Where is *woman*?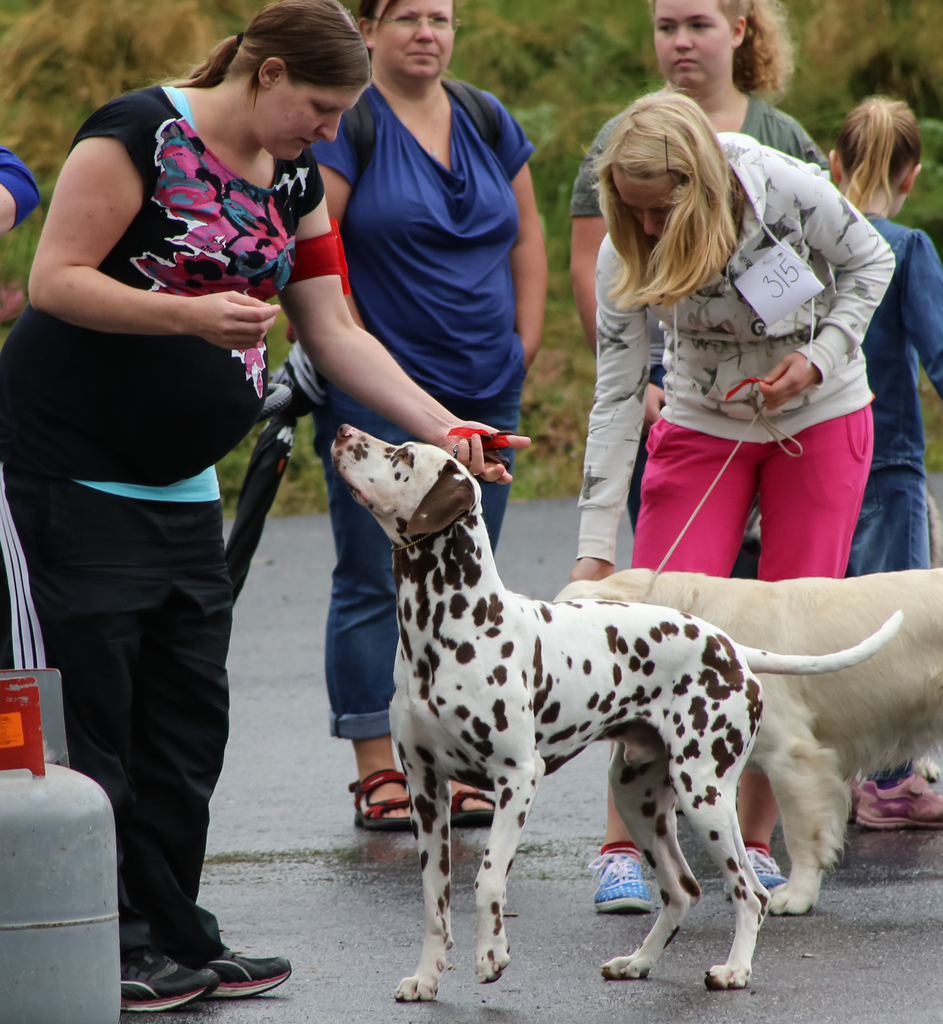
BBox(289, 0, 546, 829).
